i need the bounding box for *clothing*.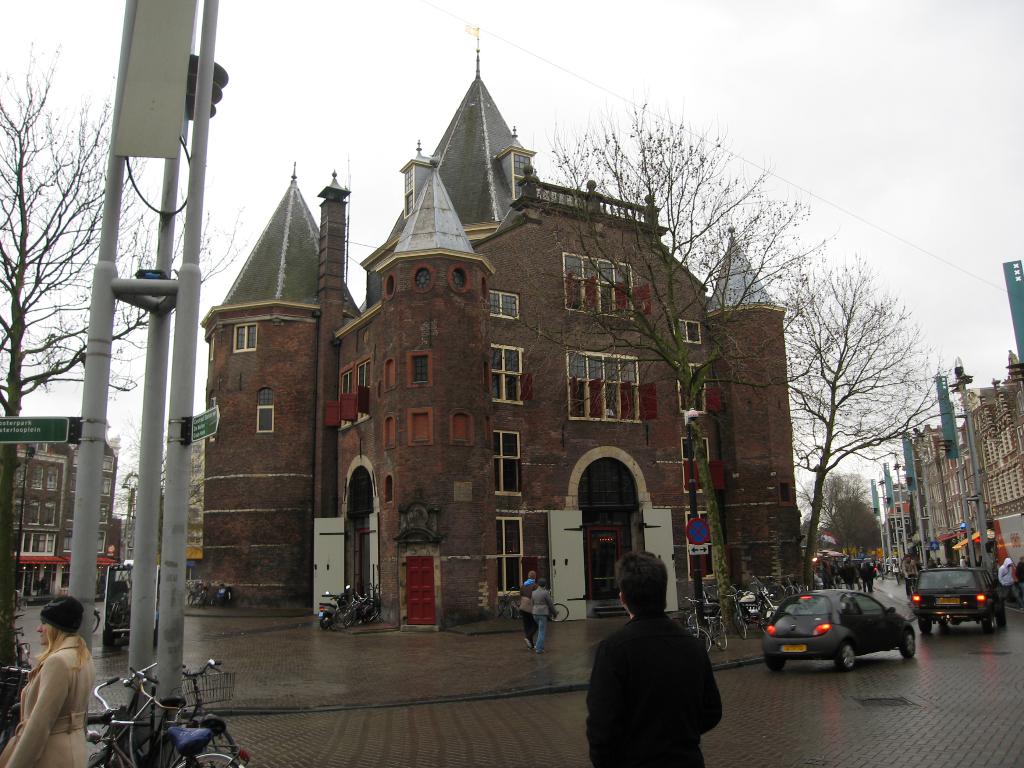
Here it is: <region>1, 630, 86, 766</region>.
